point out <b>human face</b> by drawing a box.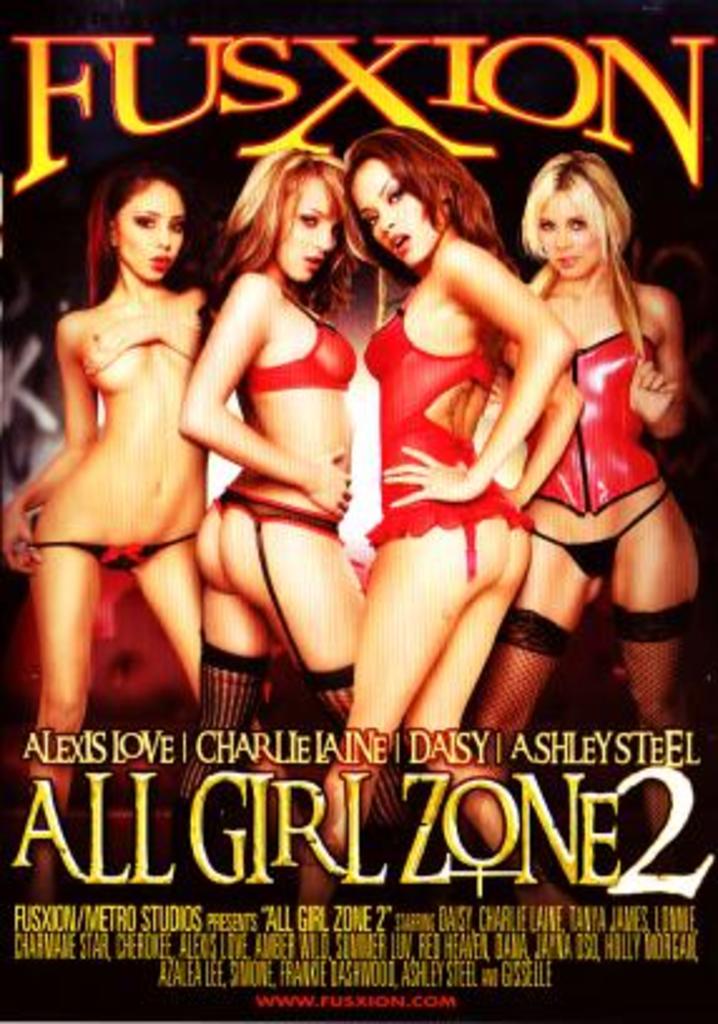
<box>274,183,339,279</box>.
